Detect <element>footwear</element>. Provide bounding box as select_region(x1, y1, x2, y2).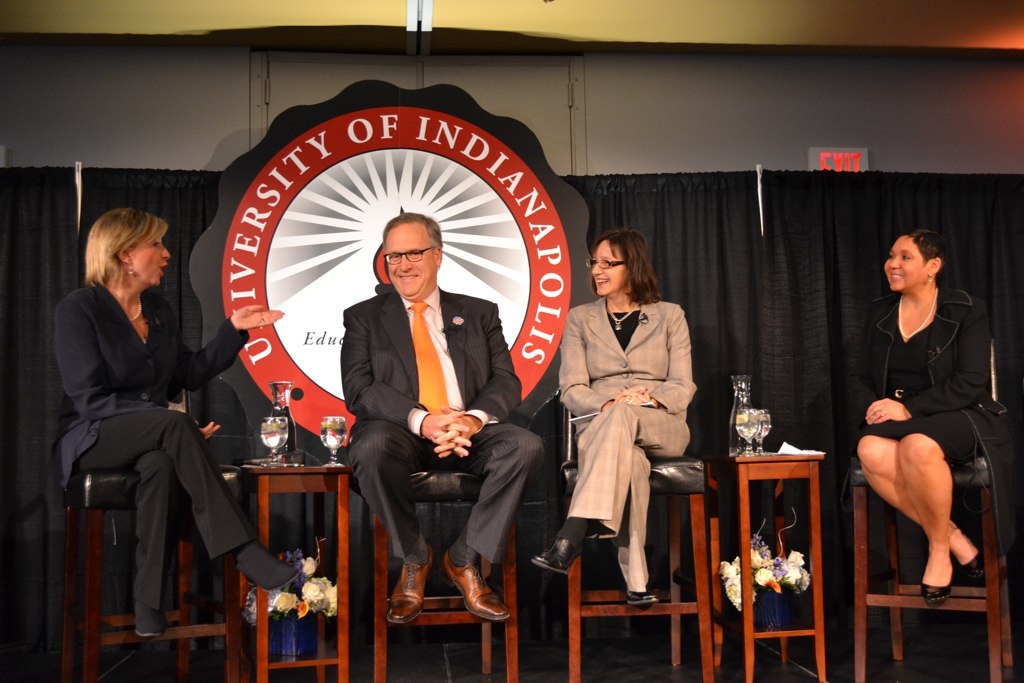
select_region(918, 553, 952, 603).
